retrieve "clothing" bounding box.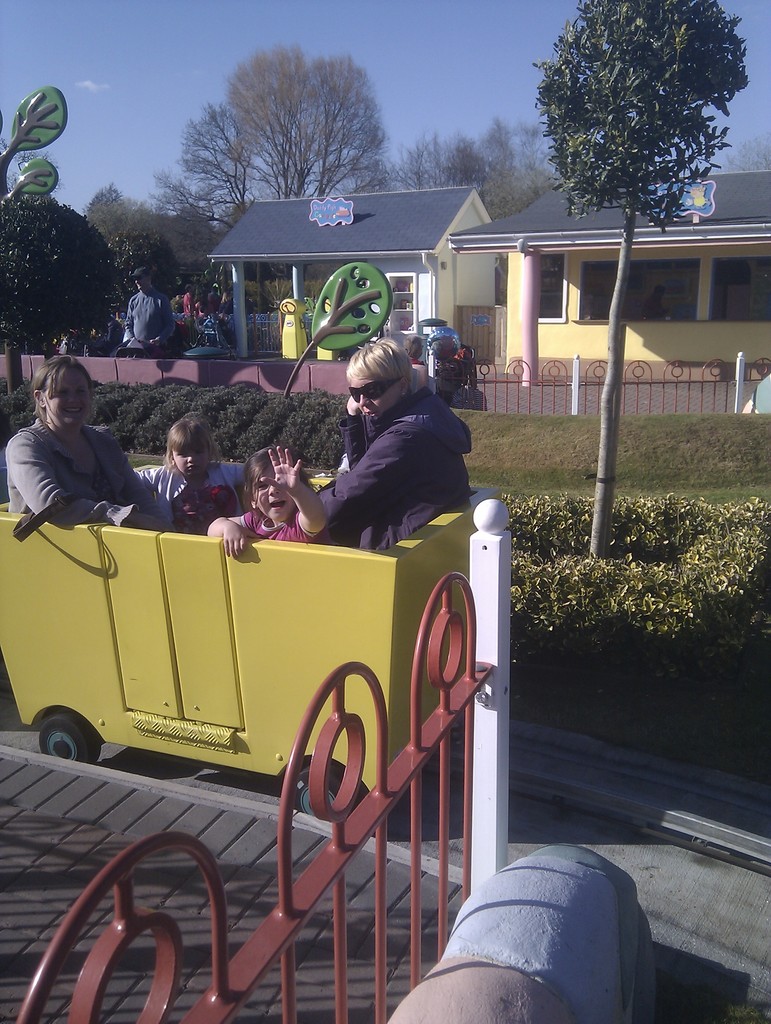
Bounding box: box=[6, 415, 175, 529].
